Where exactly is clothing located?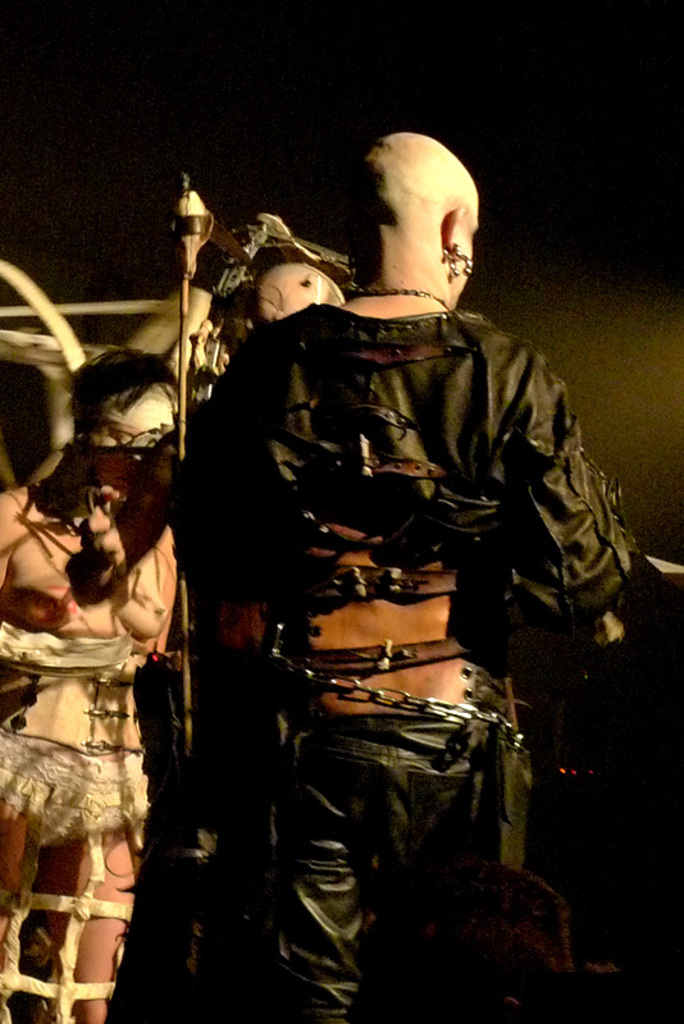
Its bounding box is x1=140, y1=237, x2=592, y2=1002.
